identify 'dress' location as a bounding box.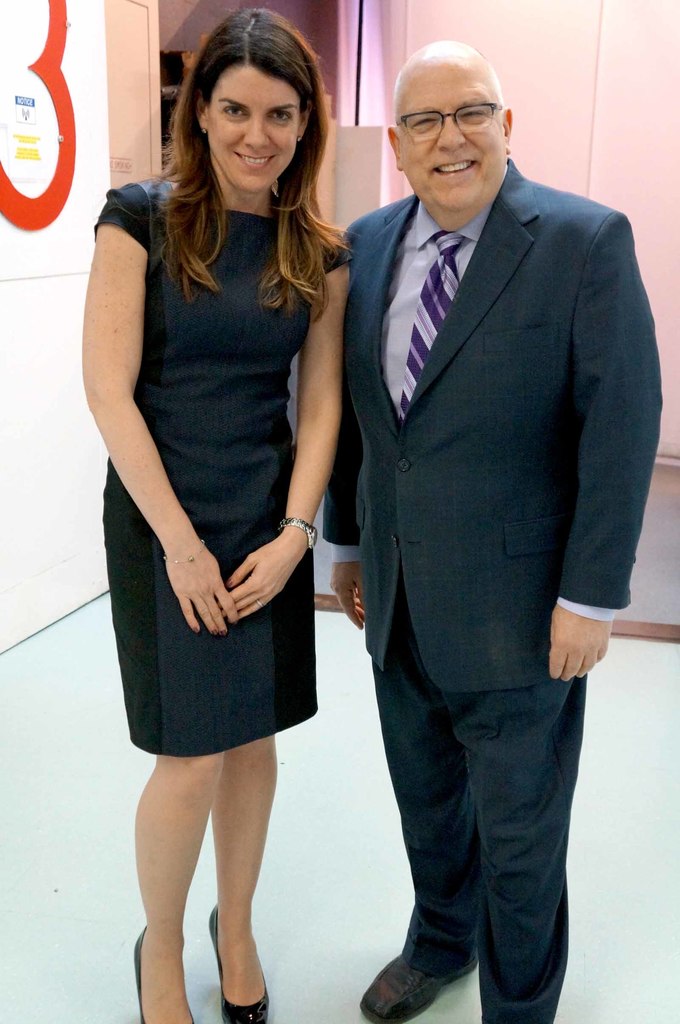
rect(86, 171, 356, 758).
